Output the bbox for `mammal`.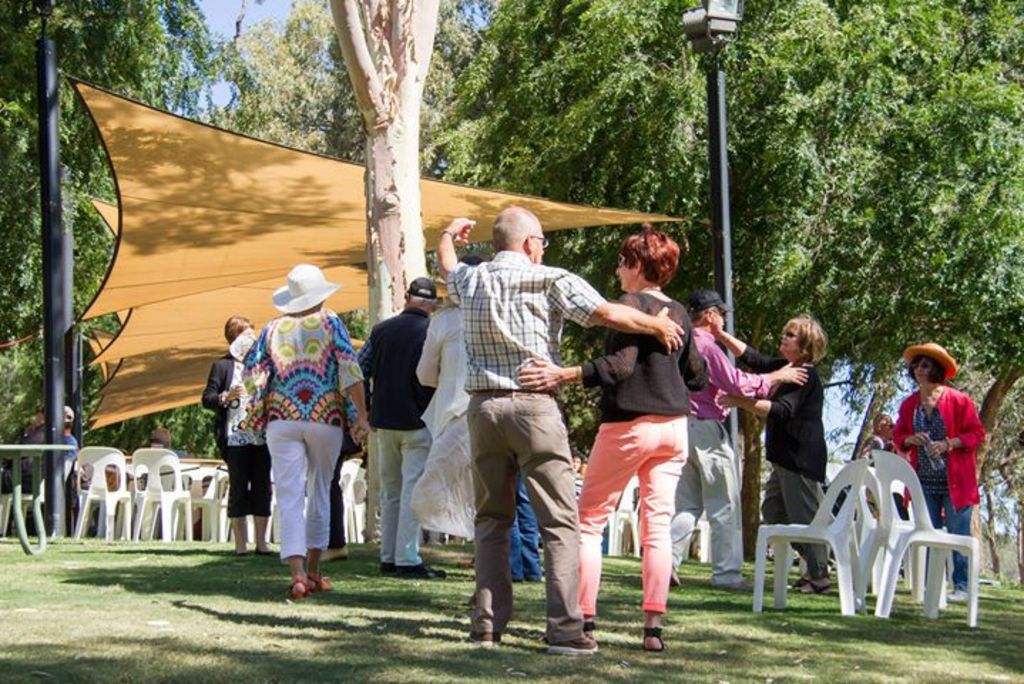
locate(571, 445, 582, 500).
